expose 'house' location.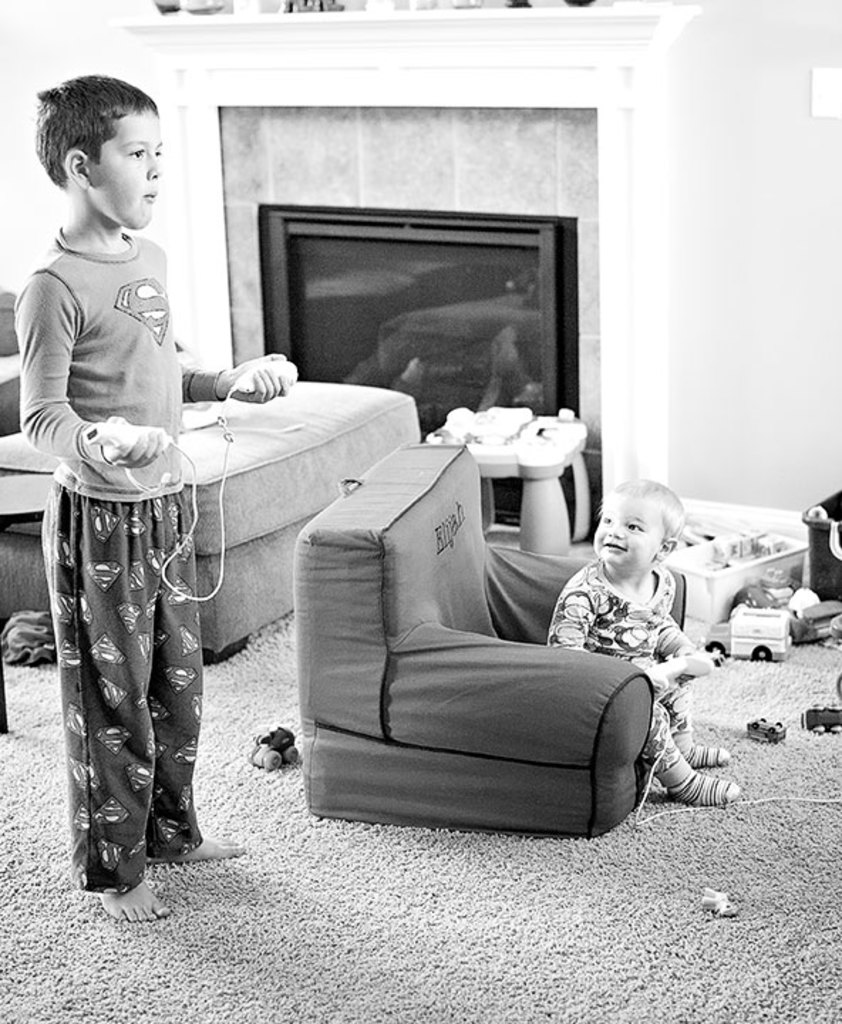
Exposed at bbox(0, 0, 814, 819).
